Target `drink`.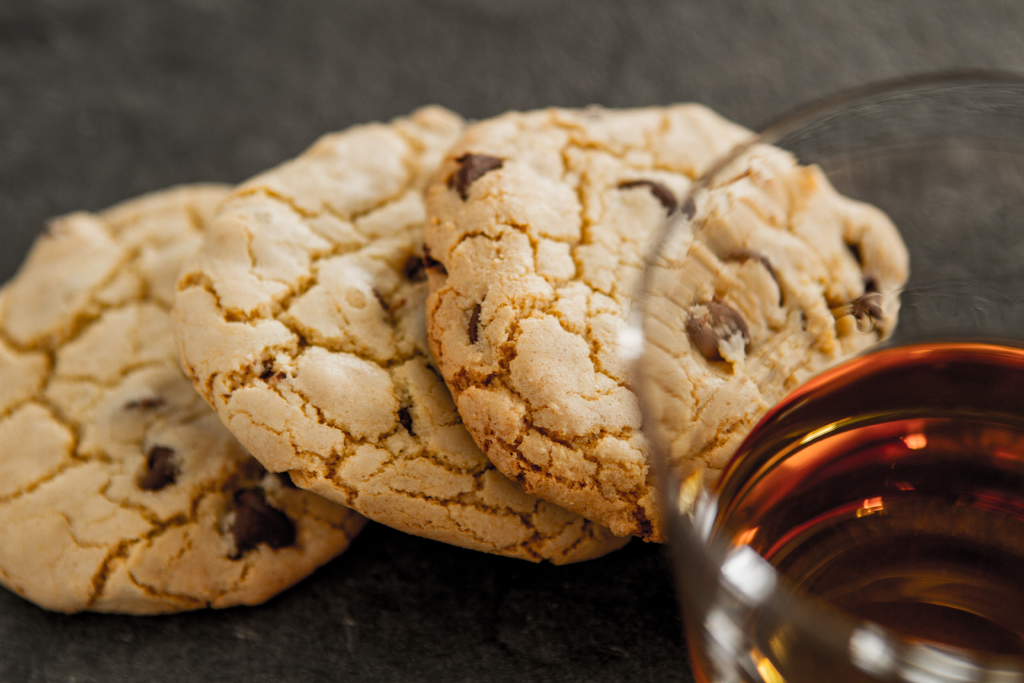
Target region: BBox(689, 344, 1023, 682).
